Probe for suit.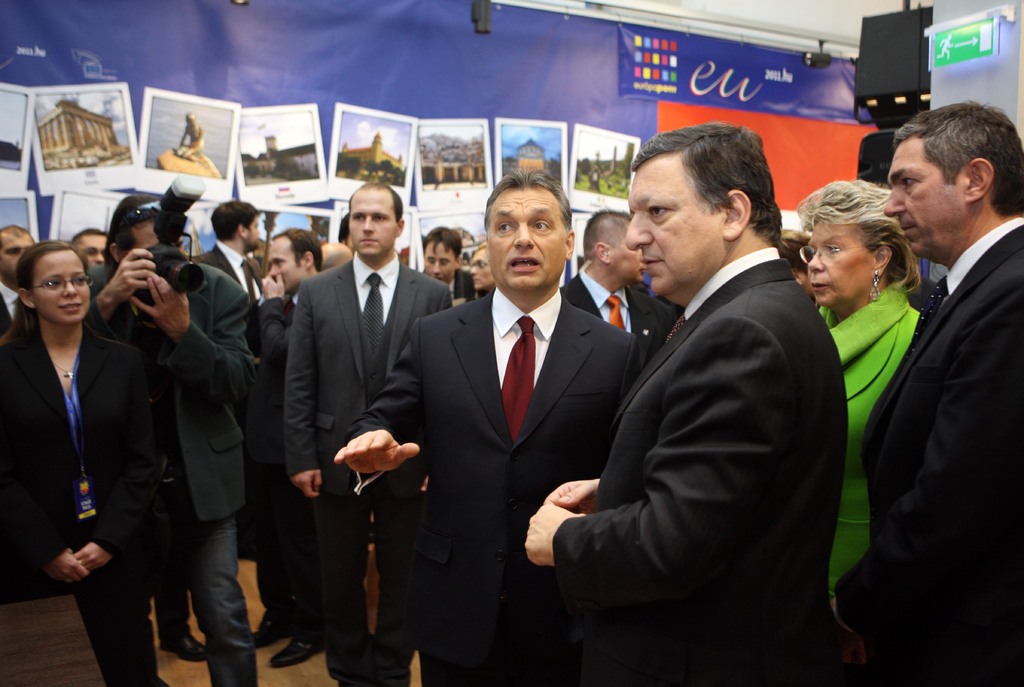
Probe result: select_region(385, 163, 623, 683).
